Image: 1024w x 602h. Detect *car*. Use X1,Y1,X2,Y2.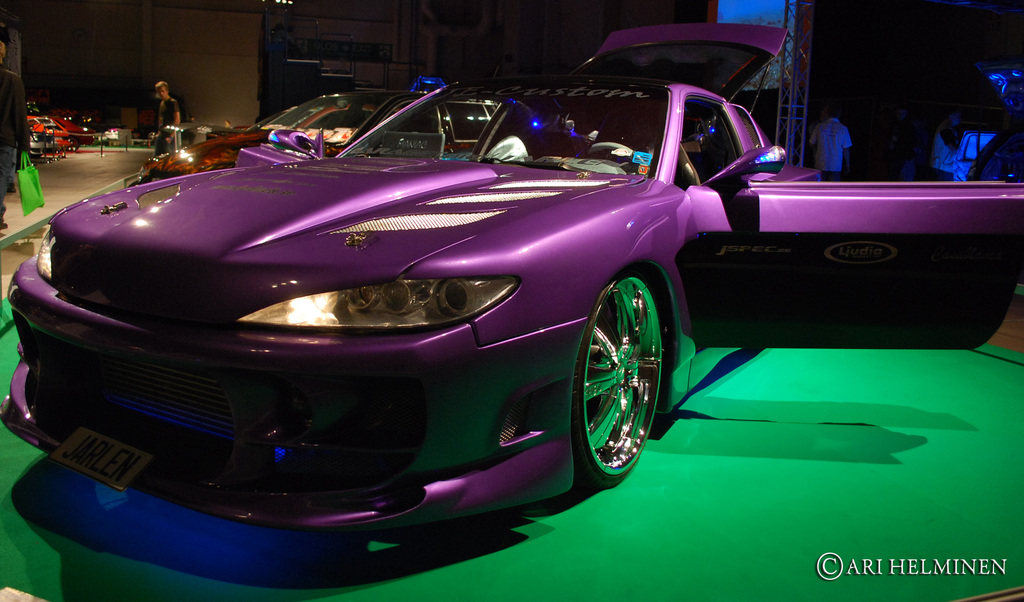
136,75,600,181.
